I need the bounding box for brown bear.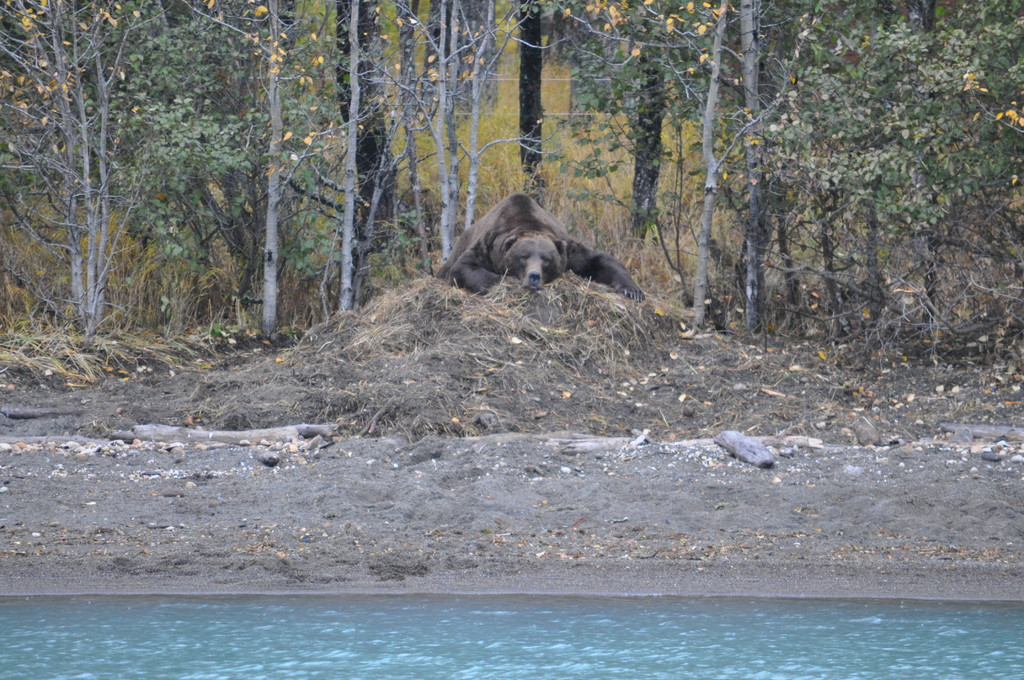
Here it is: [left=436, top=193, right=648, bottom=305].
